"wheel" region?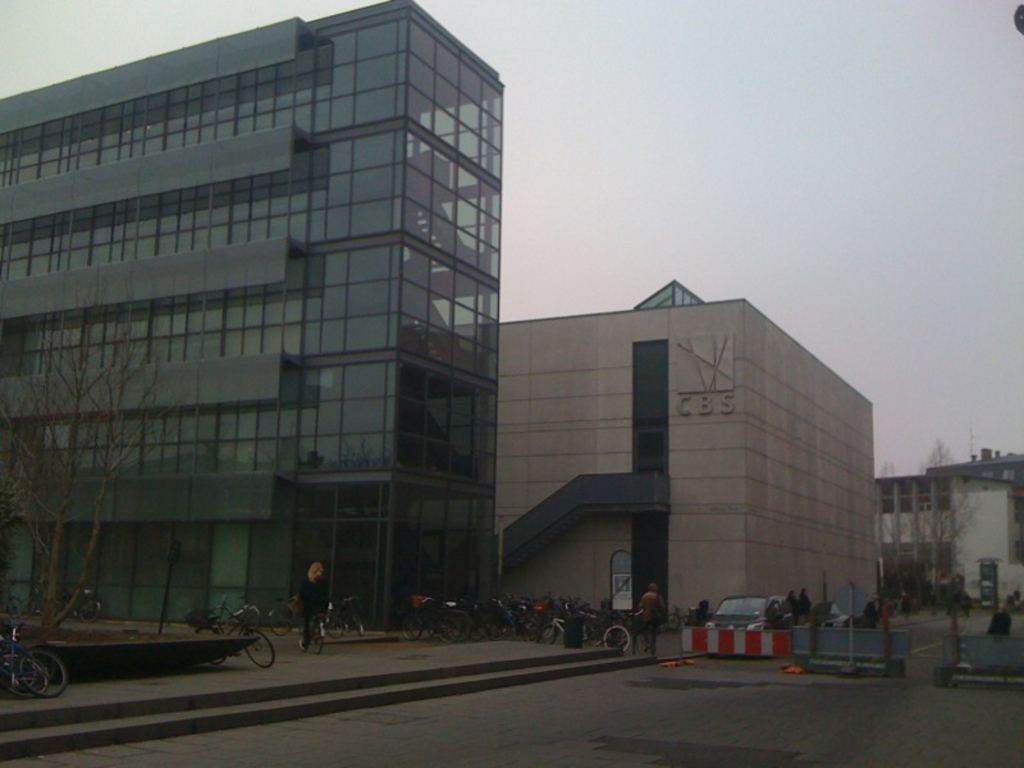
locate(312, 617, 324, 653)
